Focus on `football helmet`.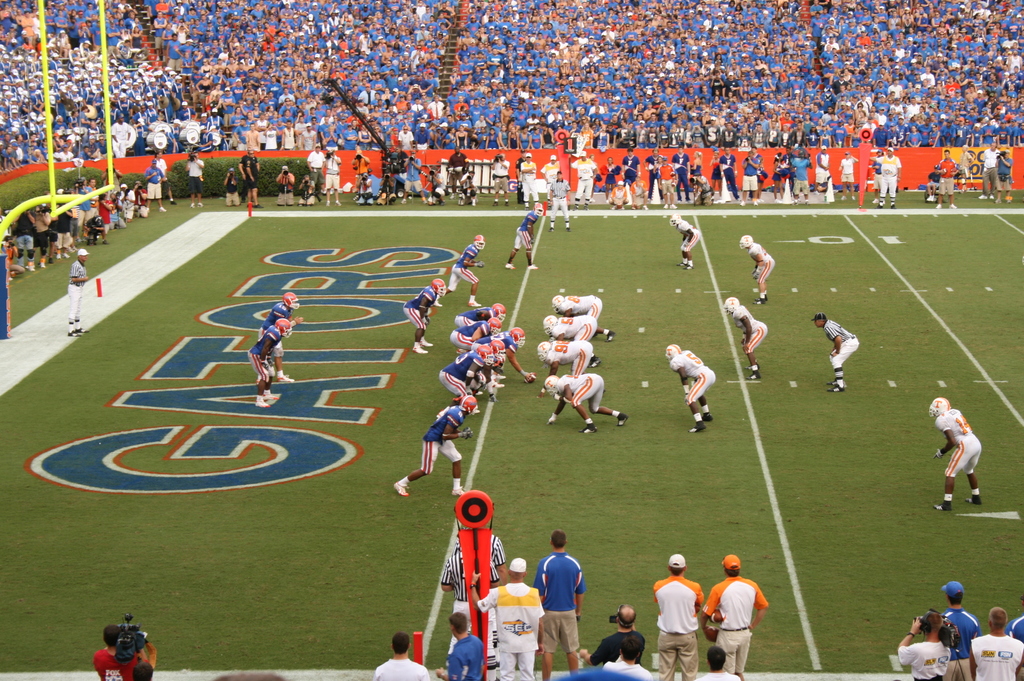
Focused at 670,214,681,226.
